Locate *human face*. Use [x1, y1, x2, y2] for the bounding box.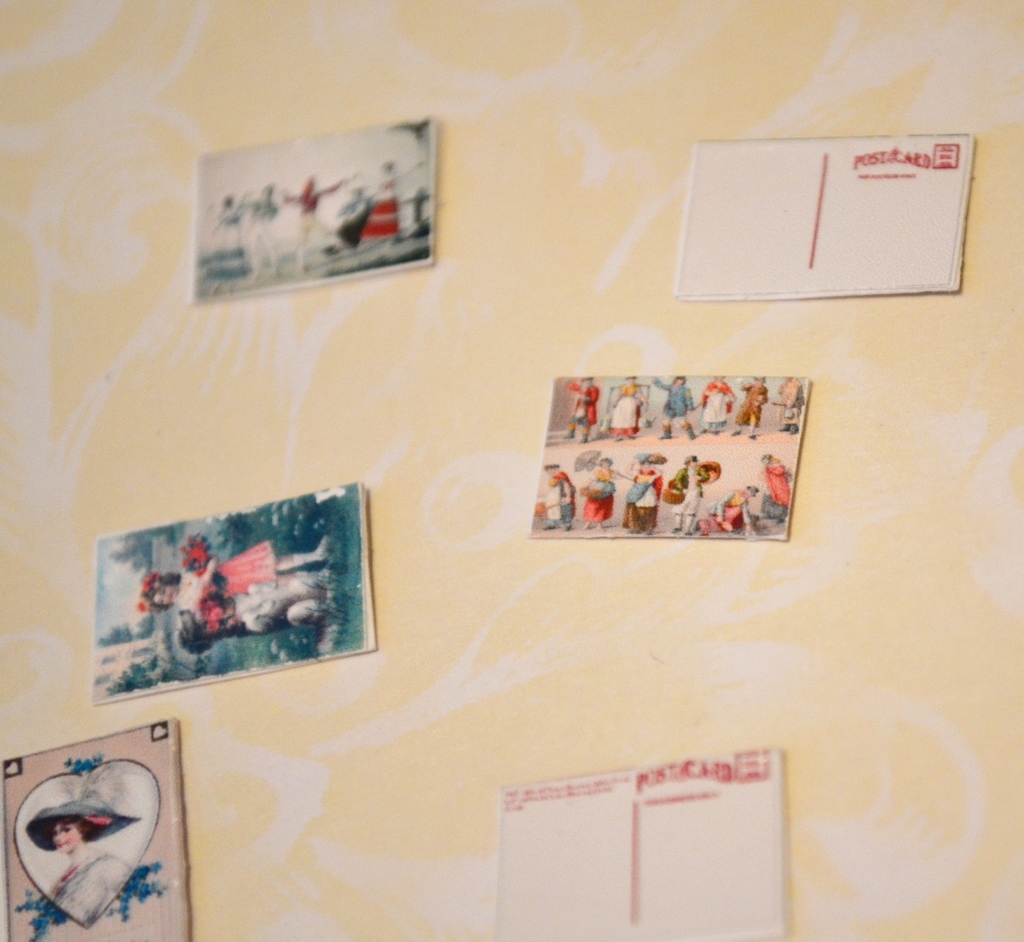
[50, 822, 83, 855].
